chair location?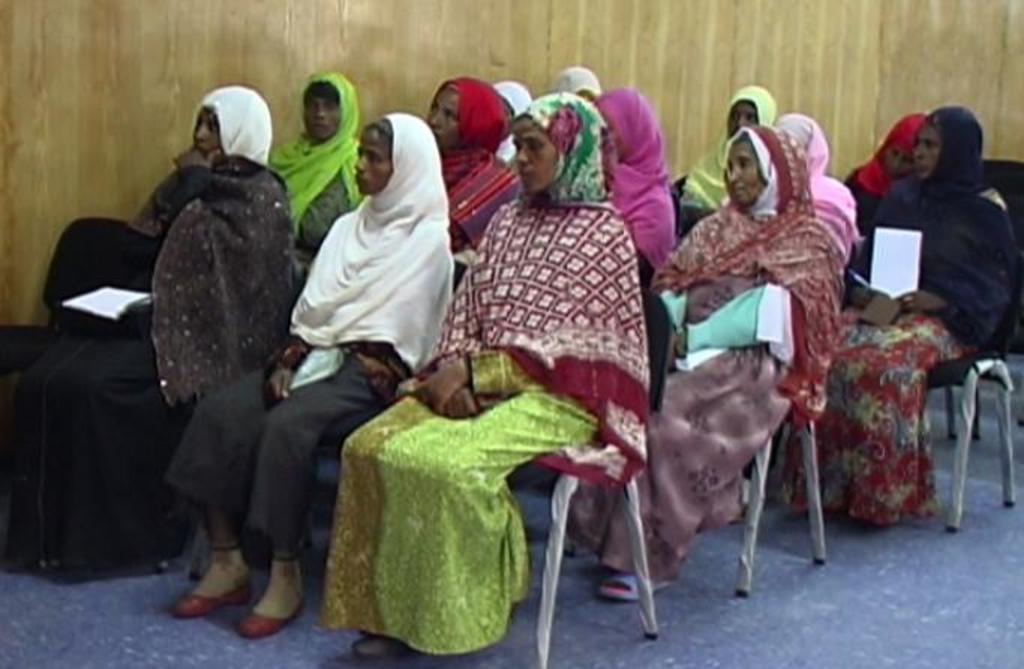
[499, 284, 660, 668]
